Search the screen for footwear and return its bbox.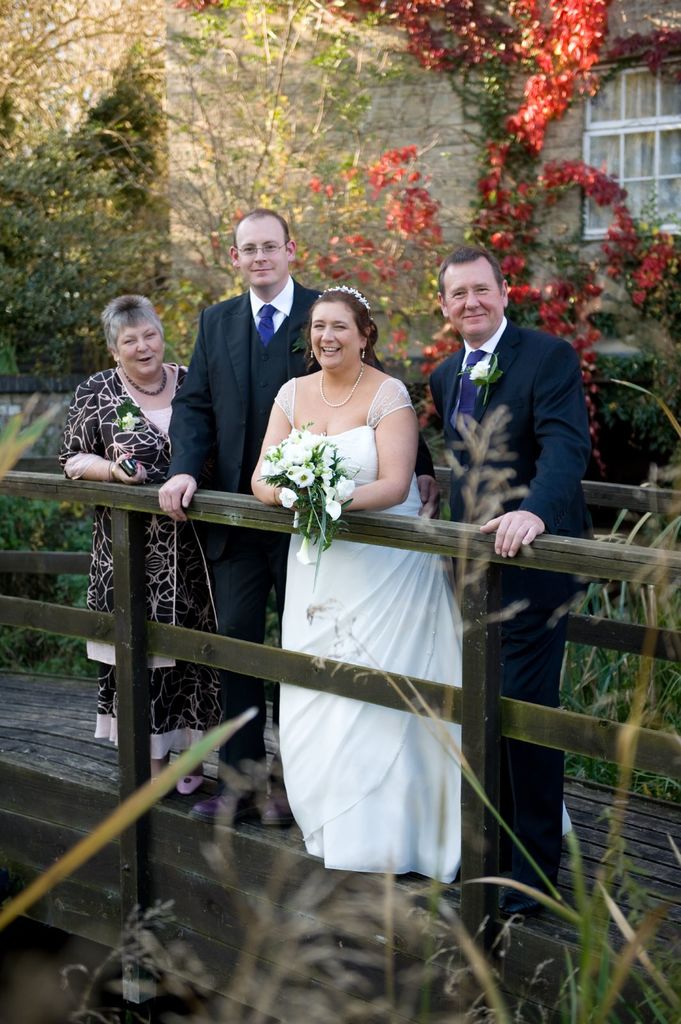
Found: rect(496, 876, 543, 922).
